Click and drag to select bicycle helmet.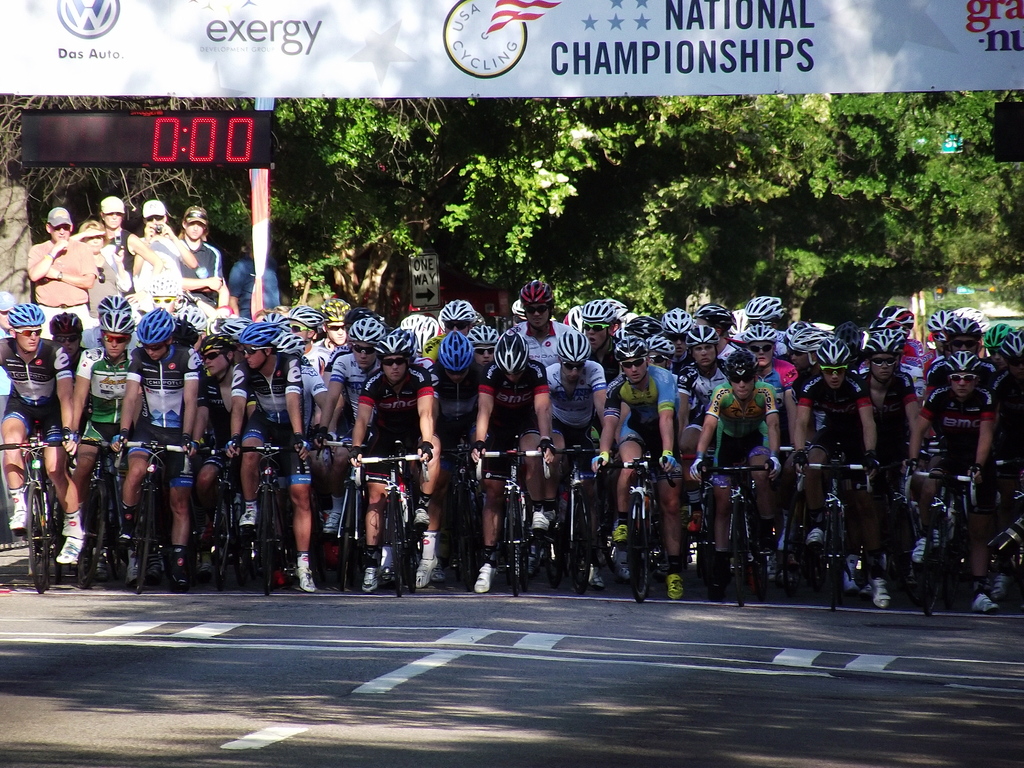
Selection: 860,323,903,352.
